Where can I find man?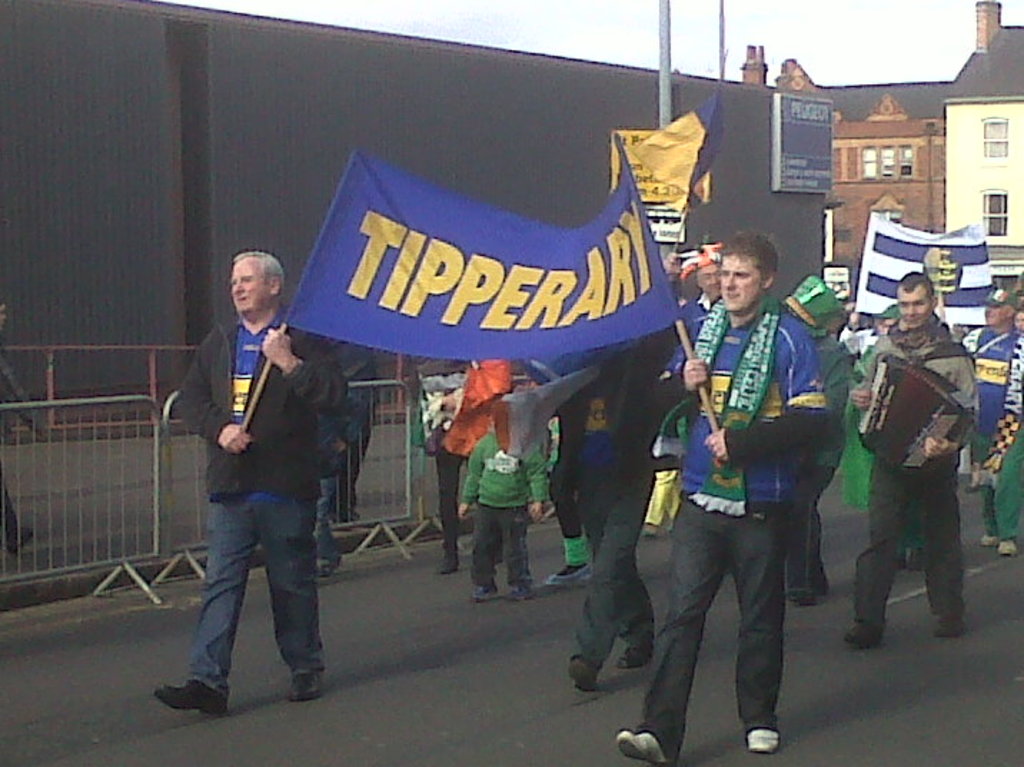
You can find it at rect(162, 253, 353, 724).
